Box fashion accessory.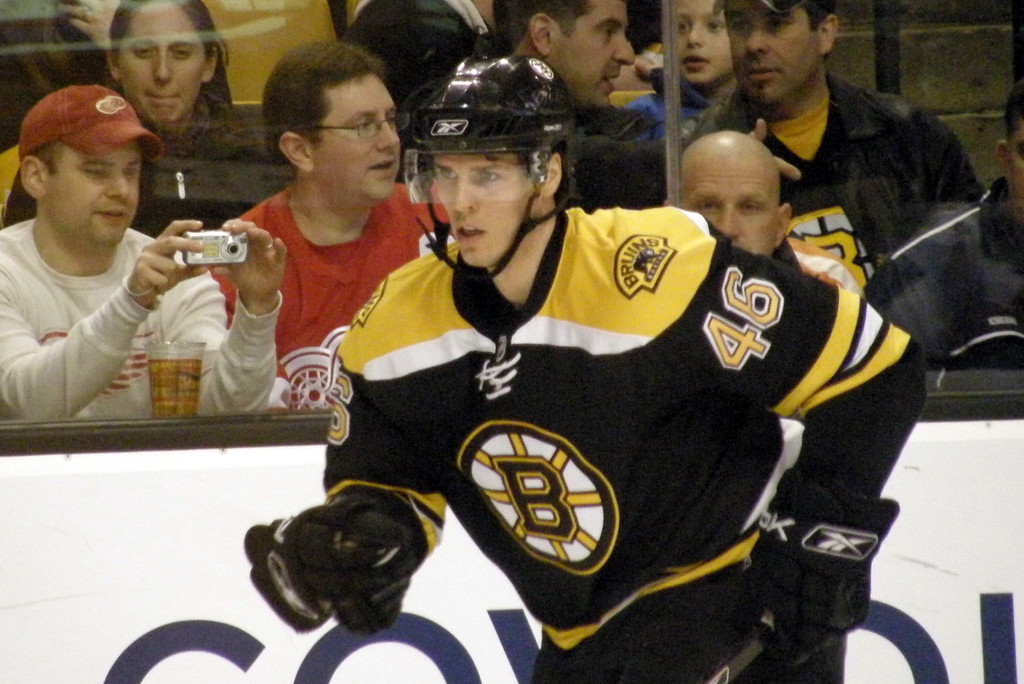
locate(16, 81, 166, 159).
